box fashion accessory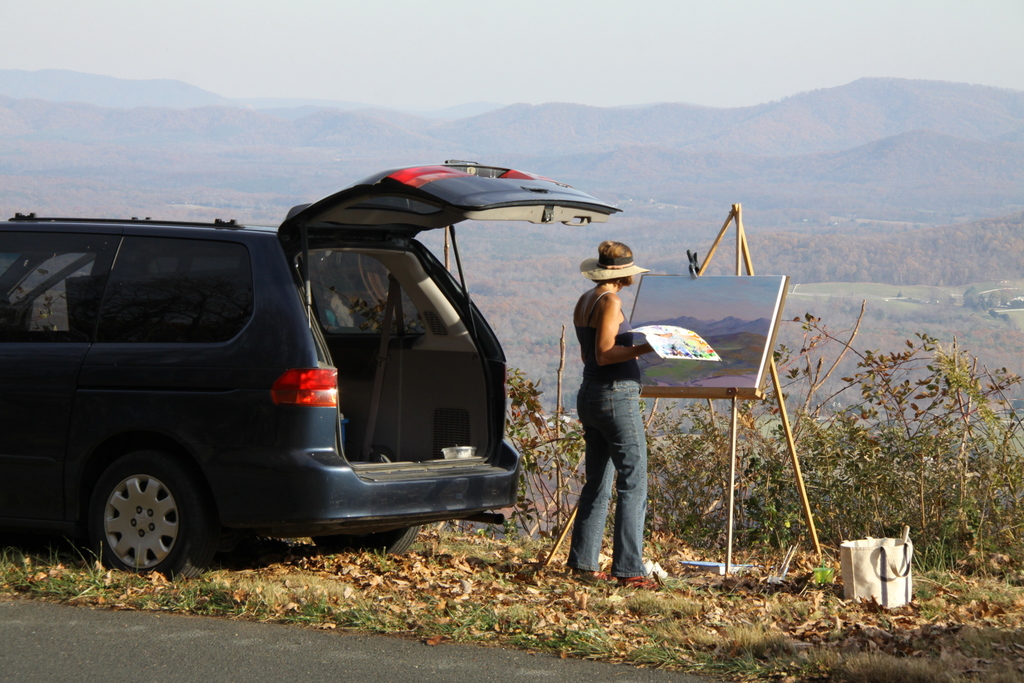
566:565:609:579
